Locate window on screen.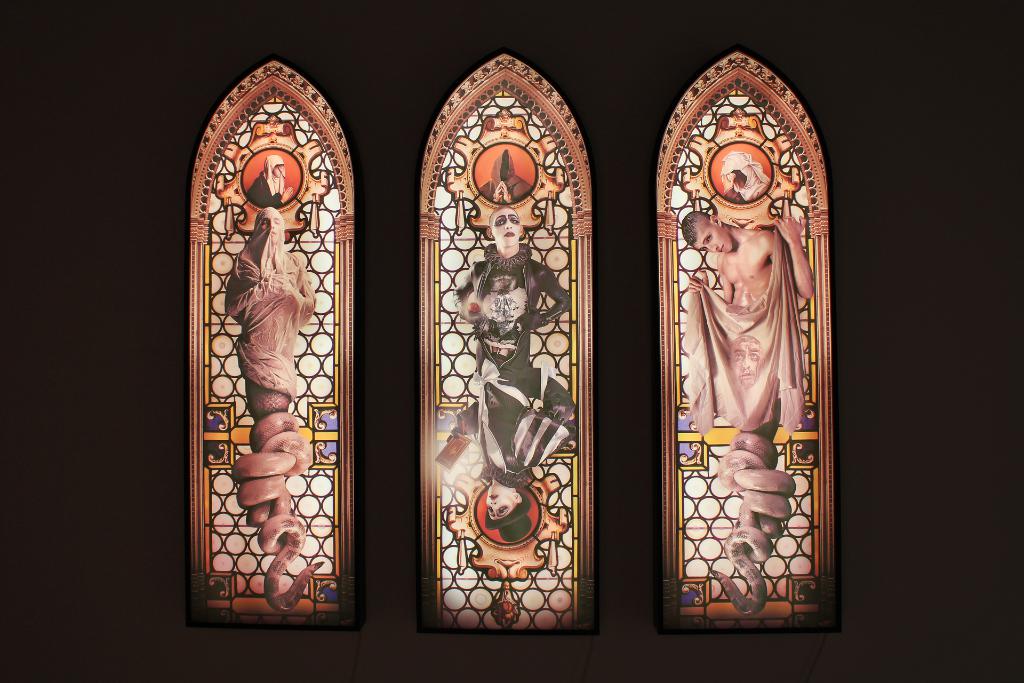
On screen at Rect(422, 52, 593, 634).
